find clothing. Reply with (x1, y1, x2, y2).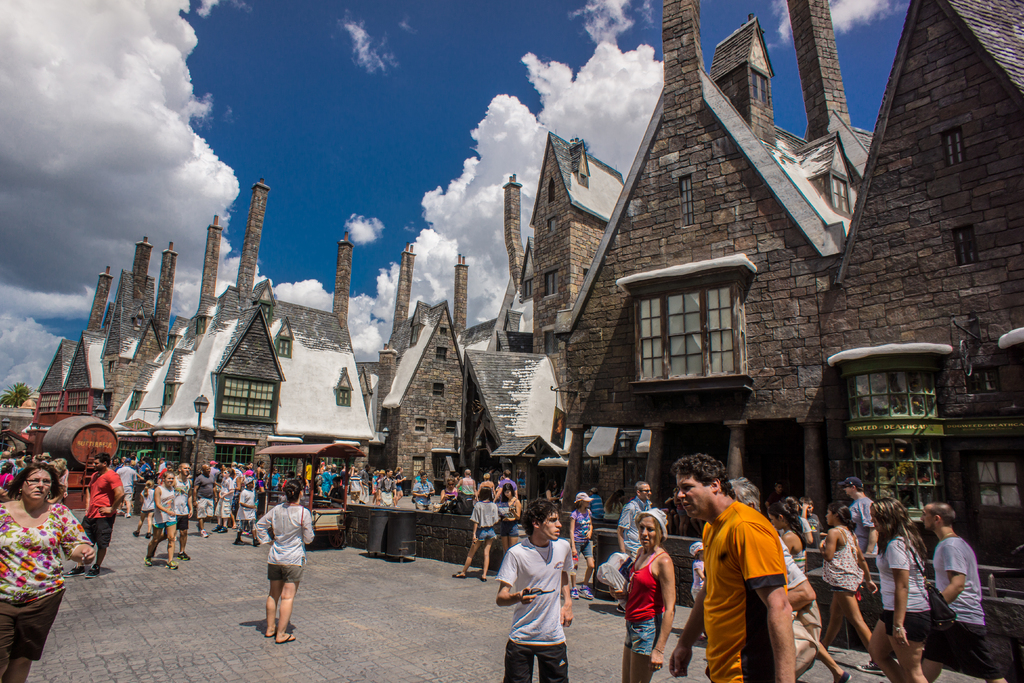
(807, 508, 833, 539).
